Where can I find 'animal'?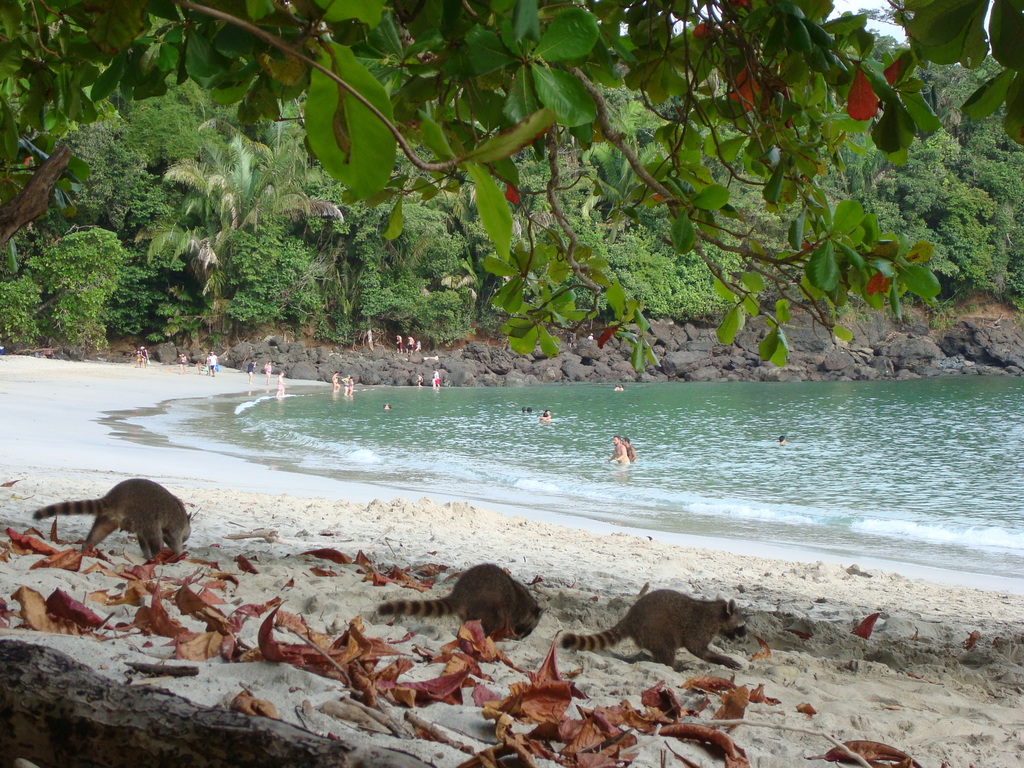
You can find it at bbox(380, 565, 541, 637).
